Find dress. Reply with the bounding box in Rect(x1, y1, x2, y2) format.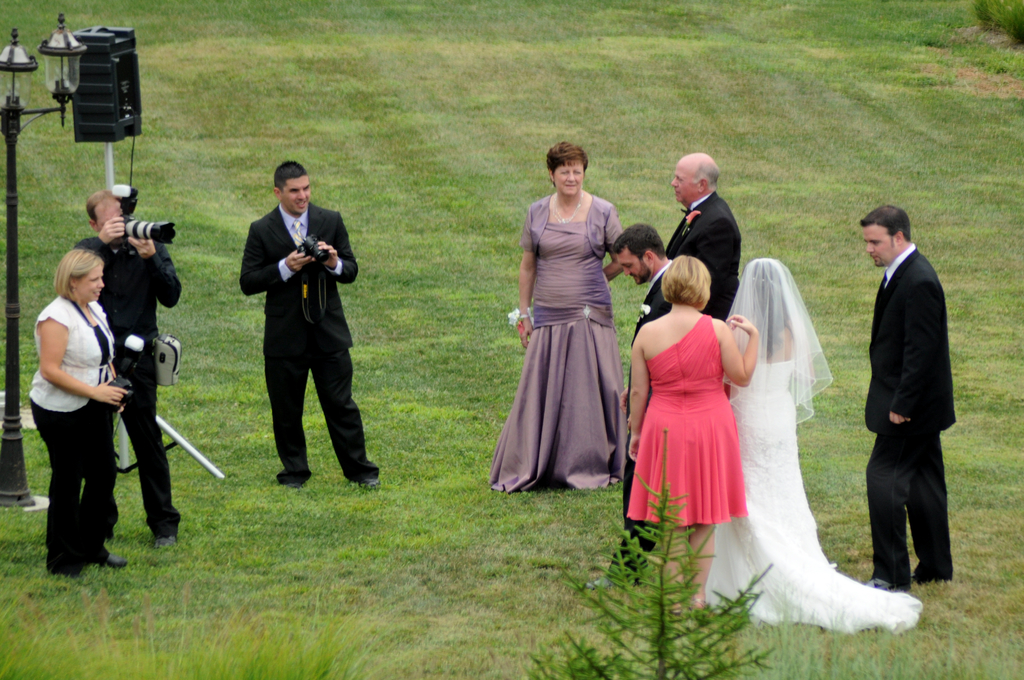
Rect(699, 269, 922, 635).
